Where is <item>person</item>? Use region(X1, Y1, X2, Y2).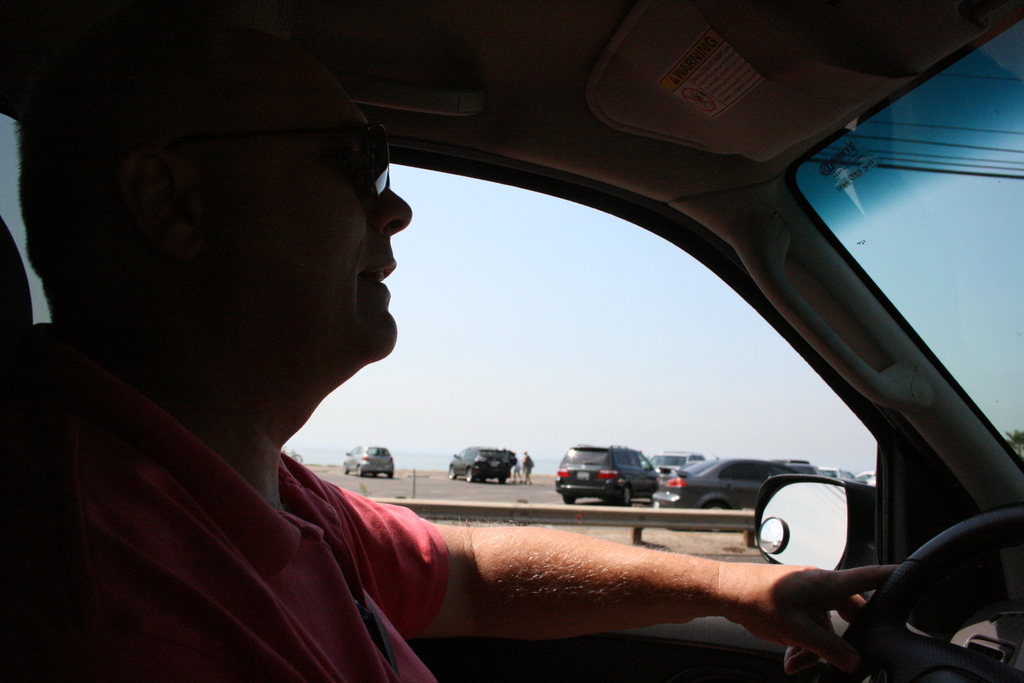
region(509, 454, 525, 484).
